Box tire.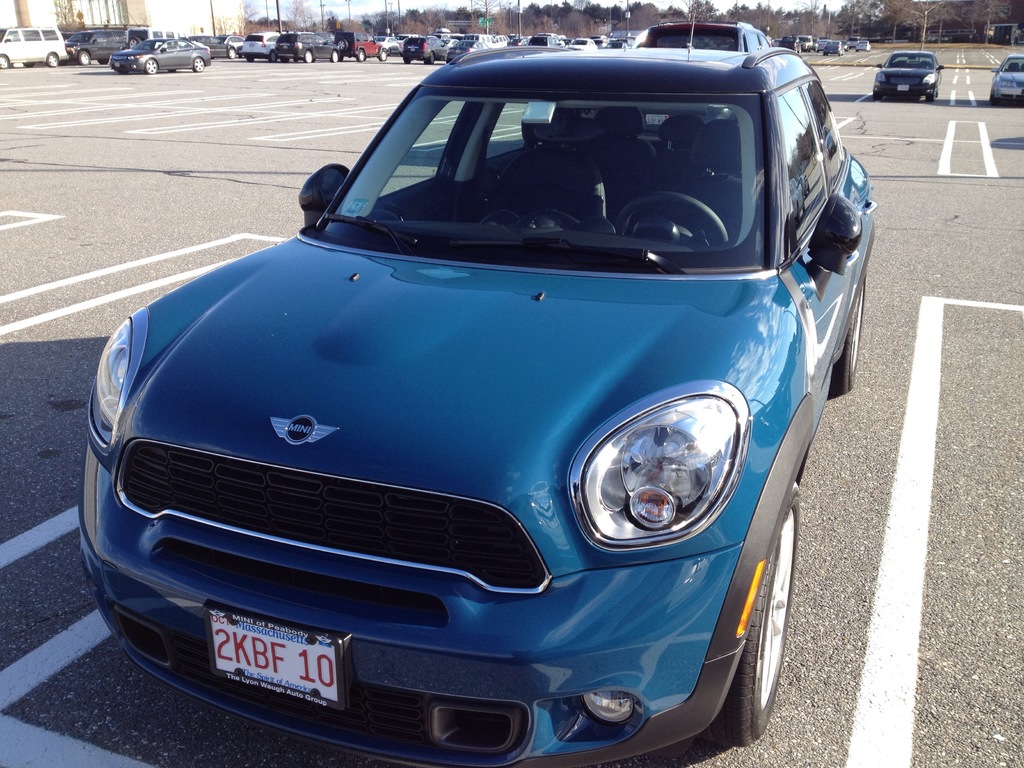
x1=835 y1=49 x2=842 y2=60.
